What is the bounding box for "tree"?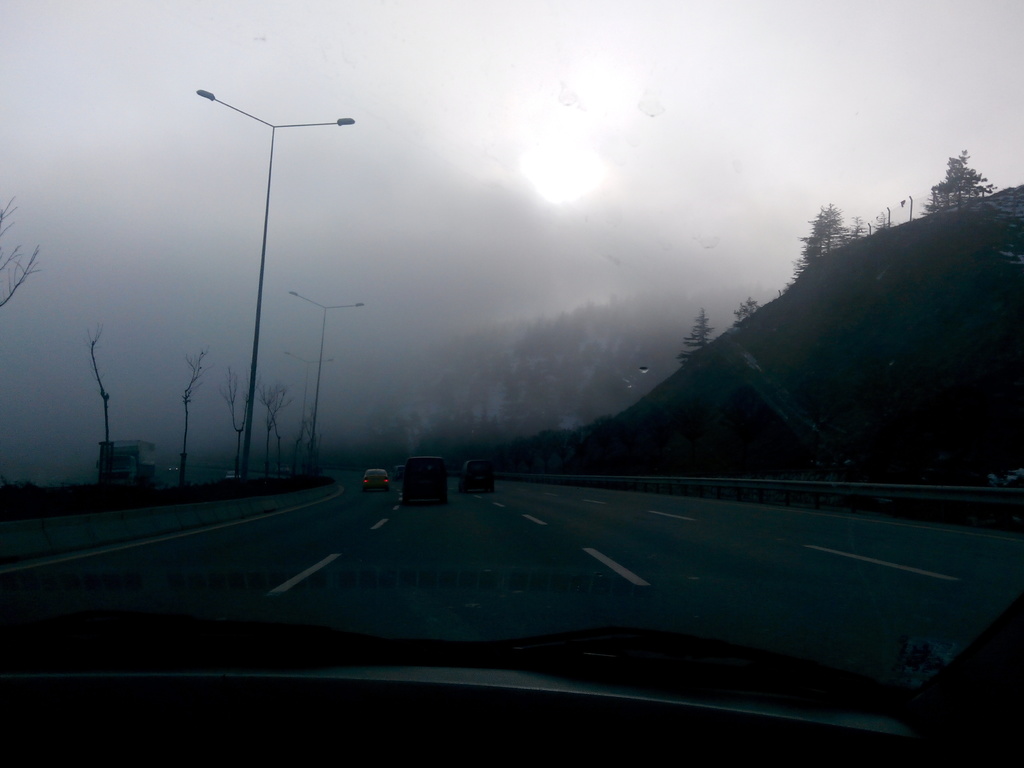
pyautogui.locateOnScreen(675, 306, 721, 373).
